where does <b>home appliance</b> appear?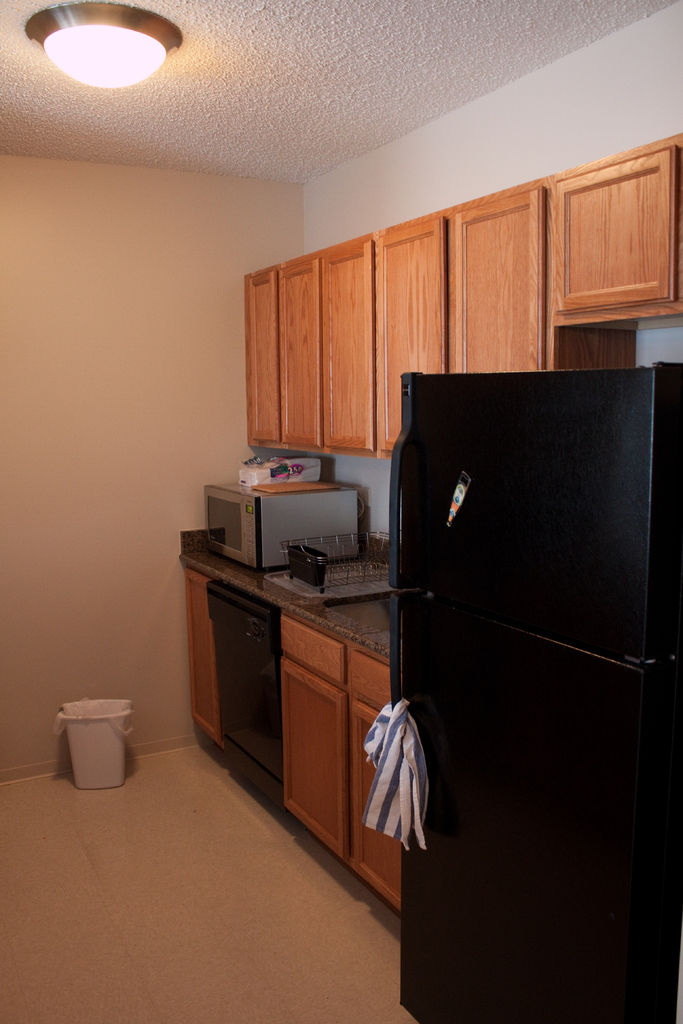
Appears at (202, 474, 365, 566).
